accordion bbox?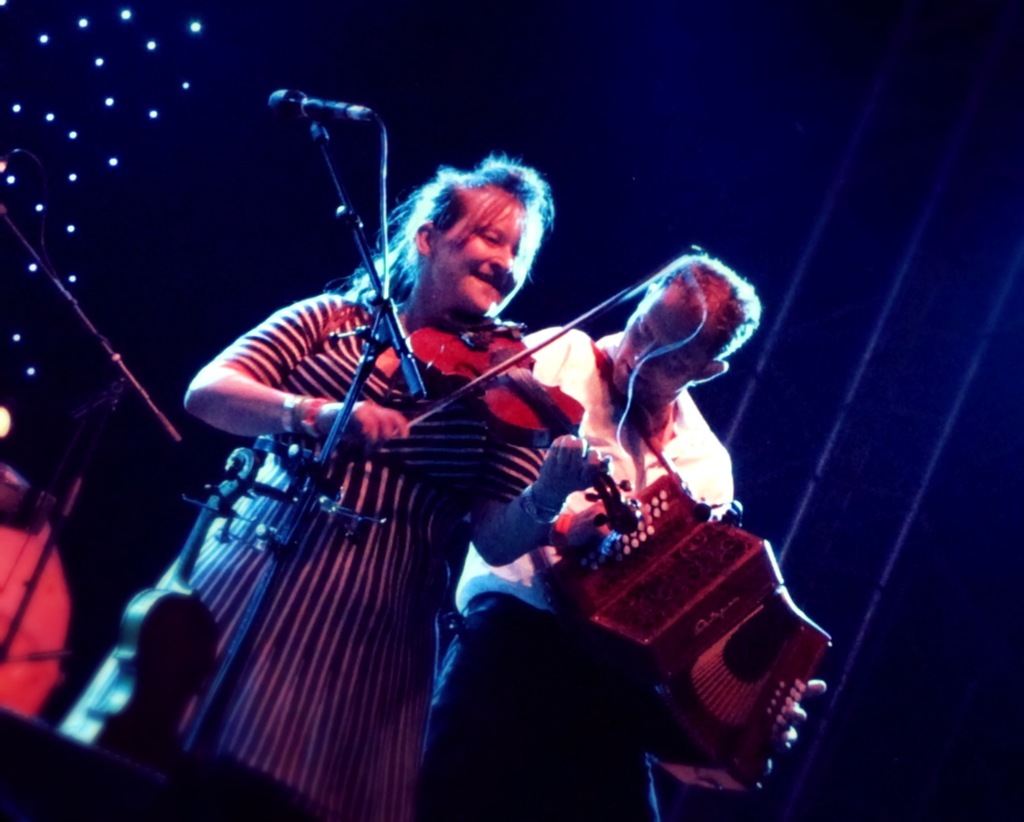
(576,504,829,772)
